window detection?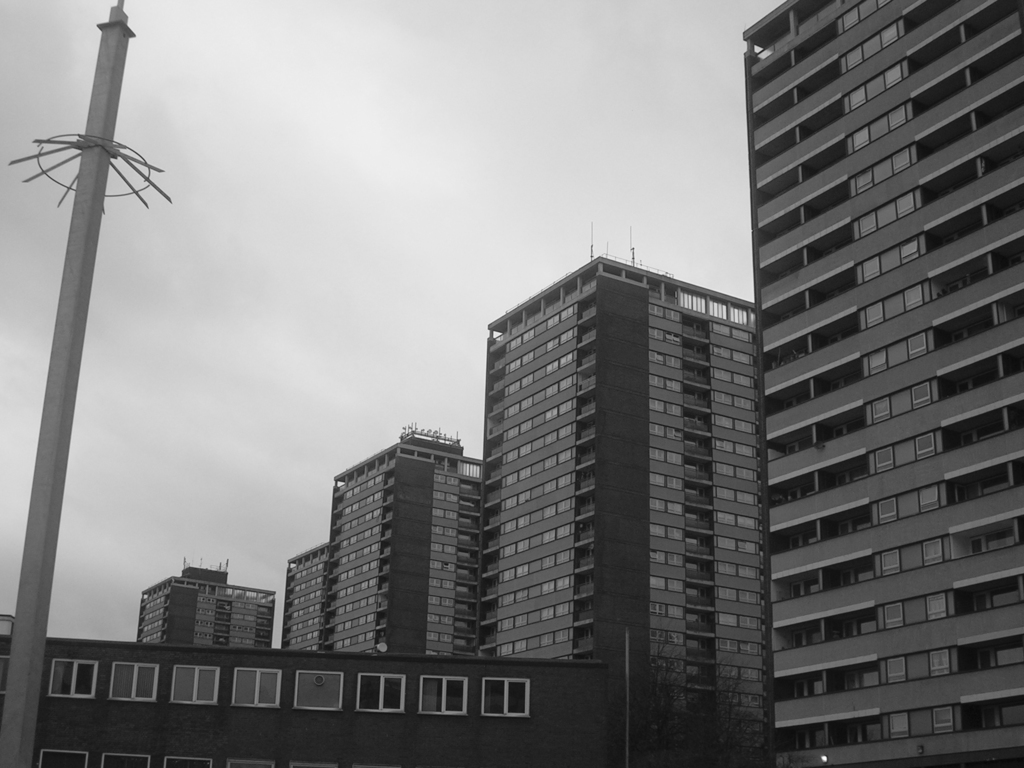
select_region(223, 759, 273, 767)
